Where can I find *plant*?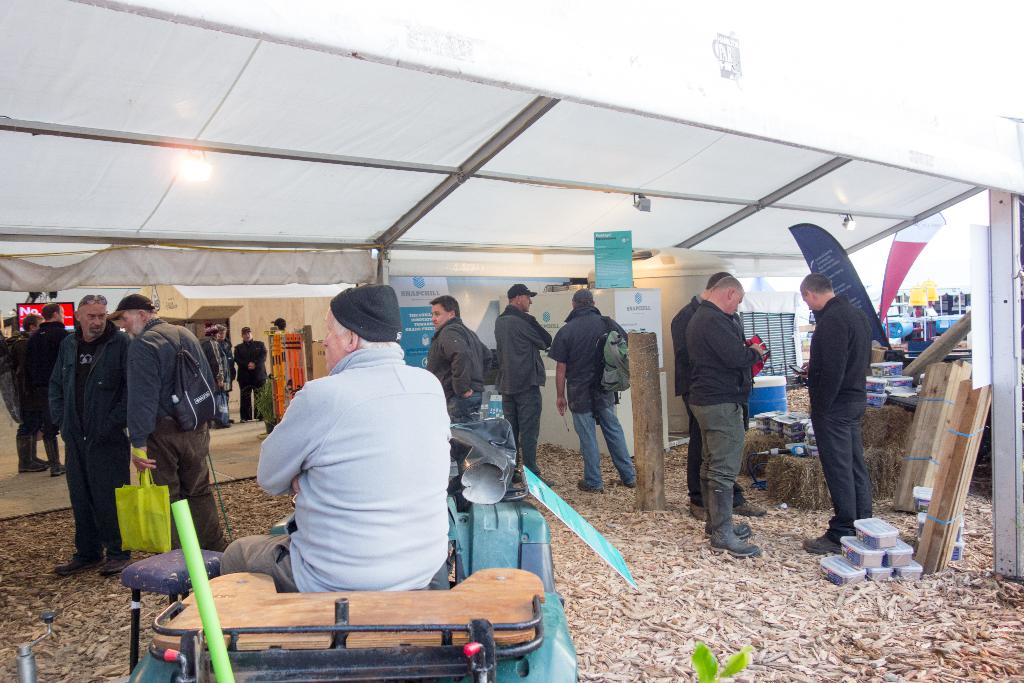
You can find it at bbox=[690, 638, 757, 682].
